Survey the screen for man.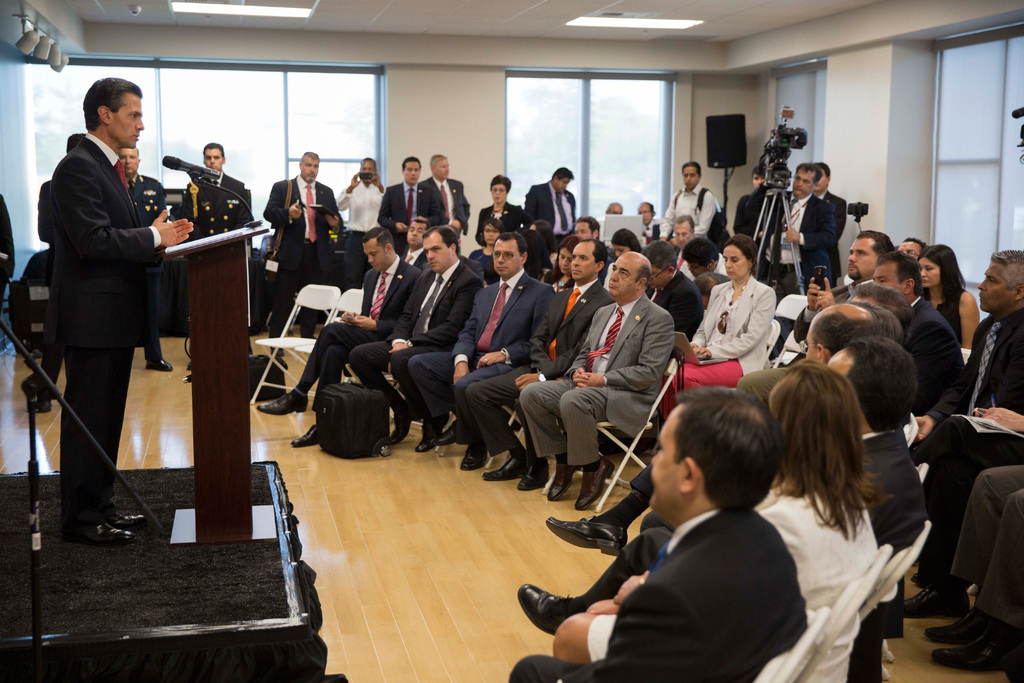
Survey found: (812,163,850,264).
